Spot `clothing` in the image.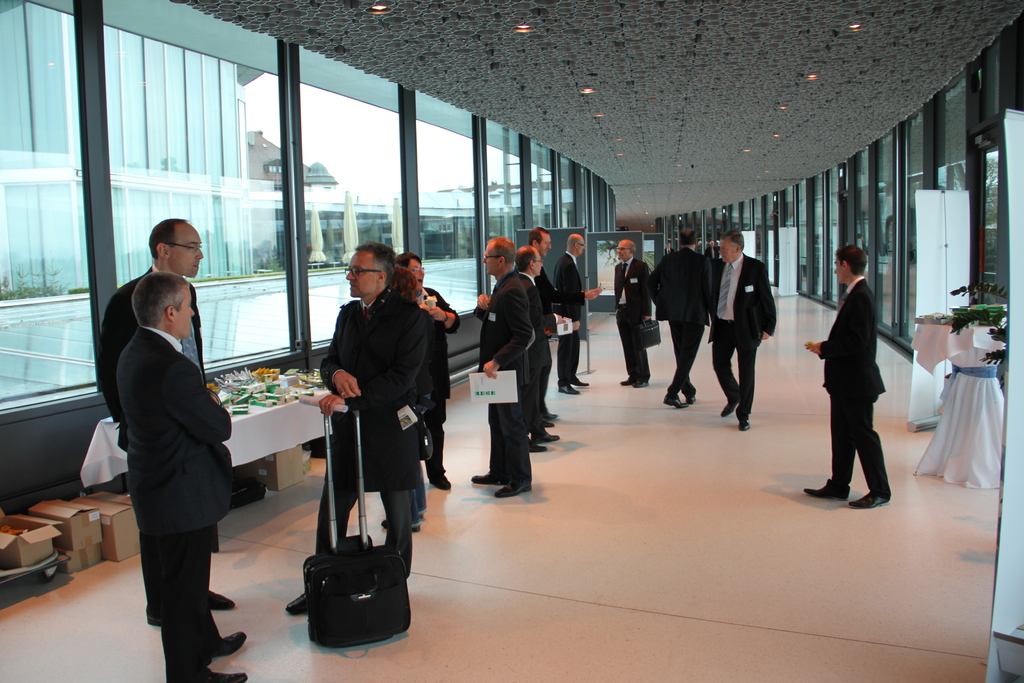
`clothing` found at 826,241,911,490.
